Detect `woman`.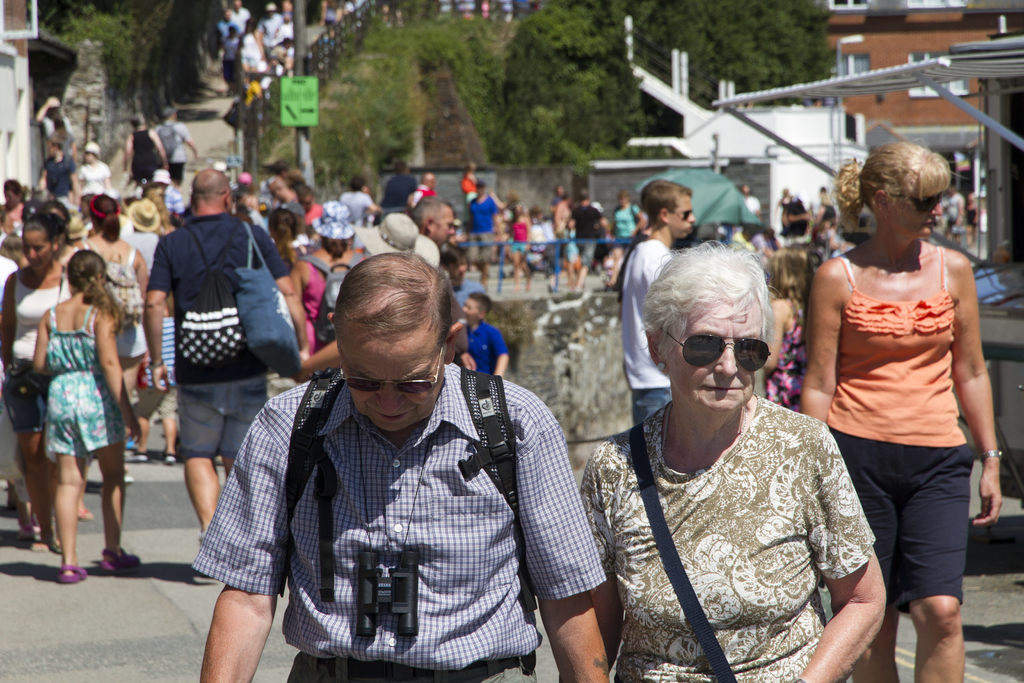
Detected at (288,199,367,375).
